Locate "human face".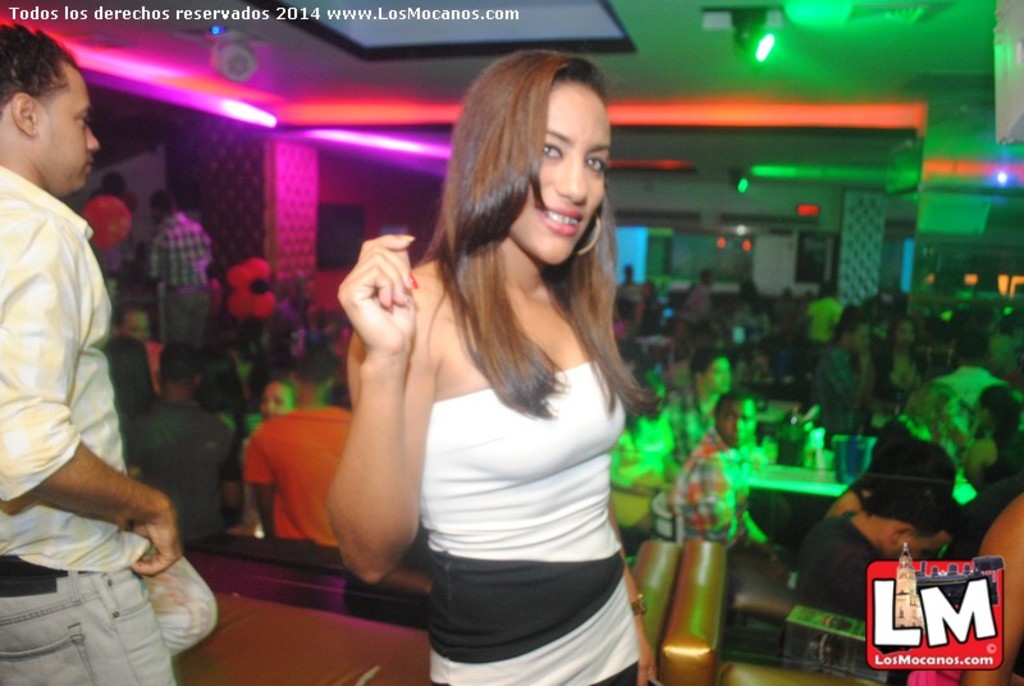
Bounding box: bbox=[703, 358, 732, 395].
